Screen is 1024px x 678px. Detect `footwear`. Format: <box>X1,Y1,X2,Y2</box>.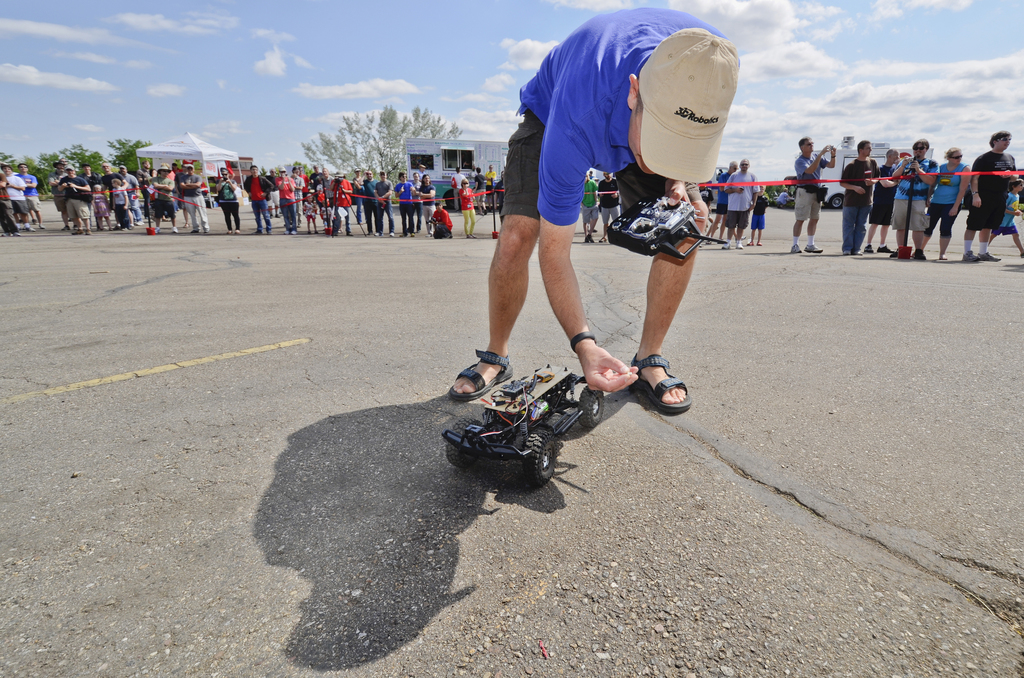
<box>170,225,178,234</box>.
